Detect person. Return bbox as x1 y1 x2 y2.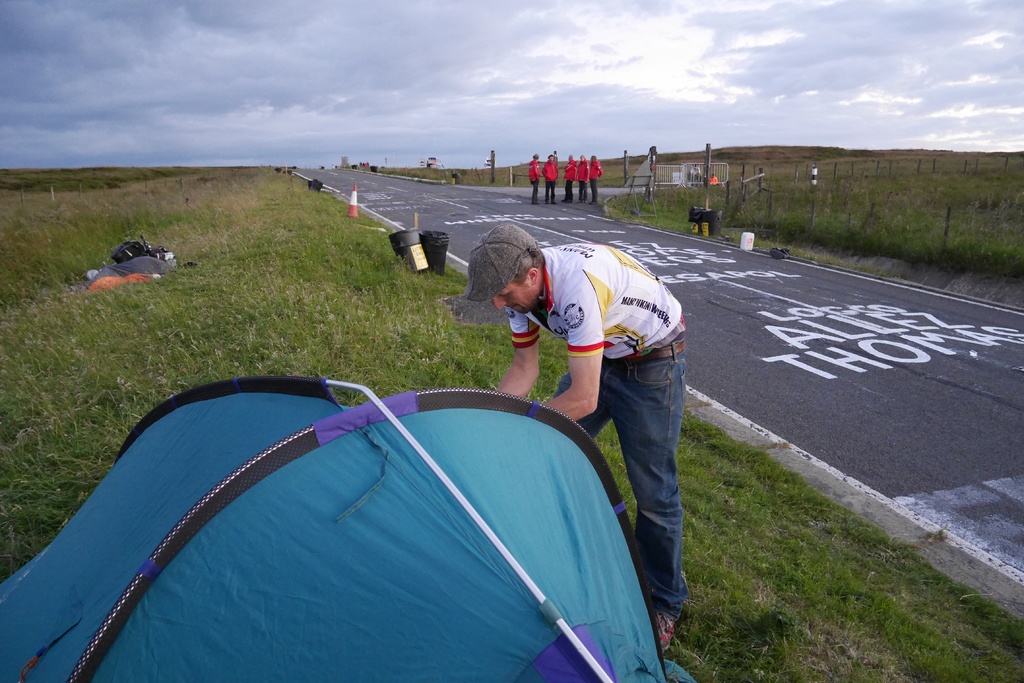
452 225 685 652.
